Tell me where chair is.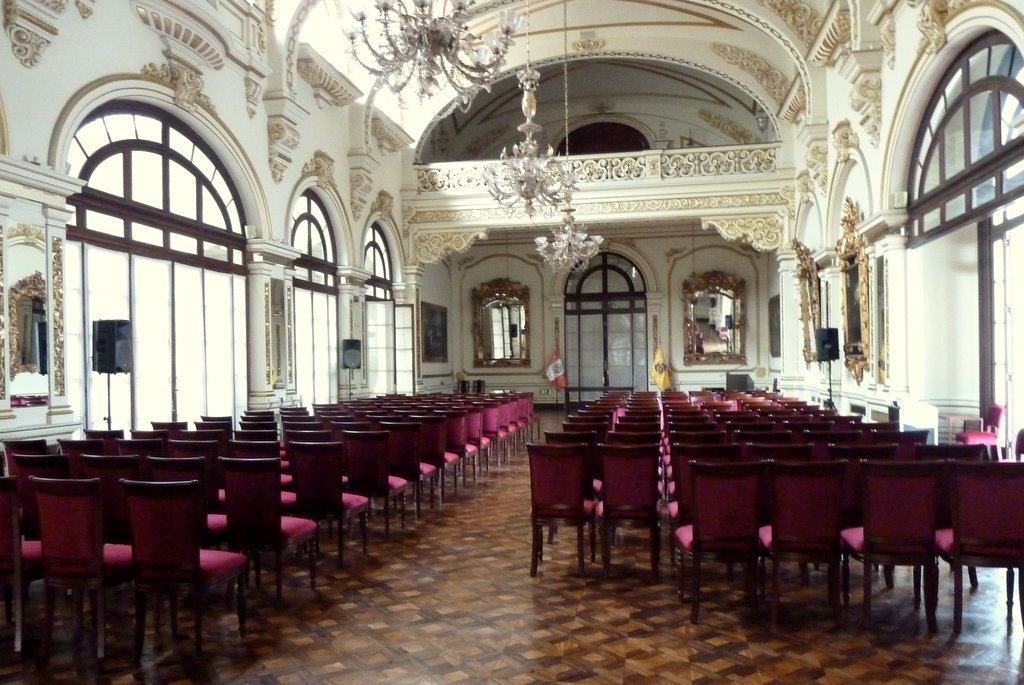
chair is at rect(528, 444, 592, 582).
